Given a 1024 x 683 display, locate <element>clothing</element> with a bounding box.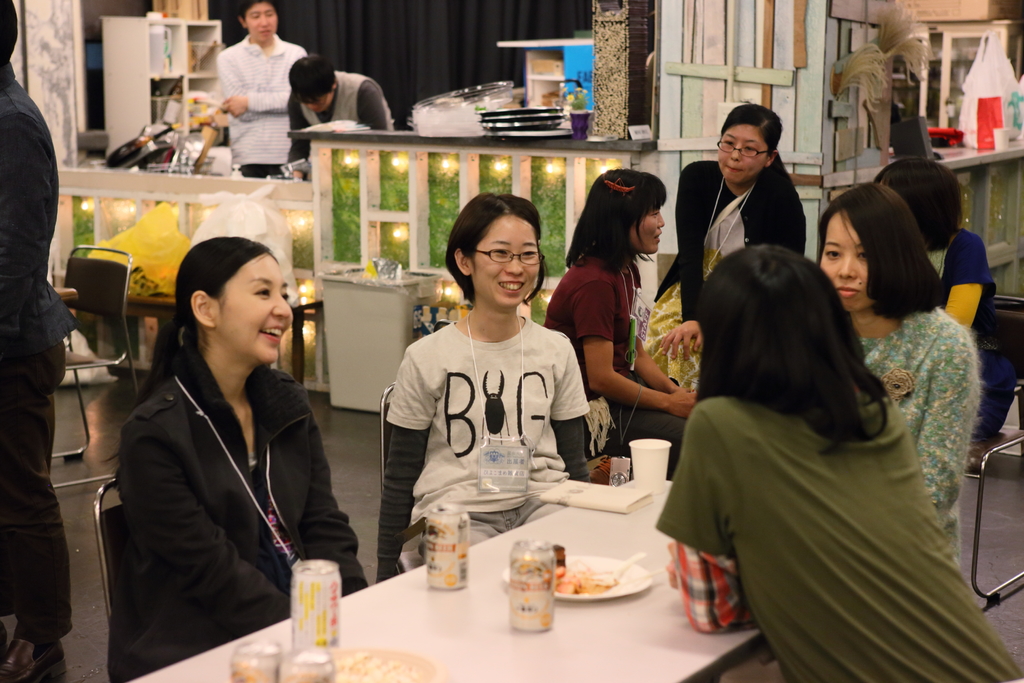
Located: box=[652, 388, 1021, 682].
